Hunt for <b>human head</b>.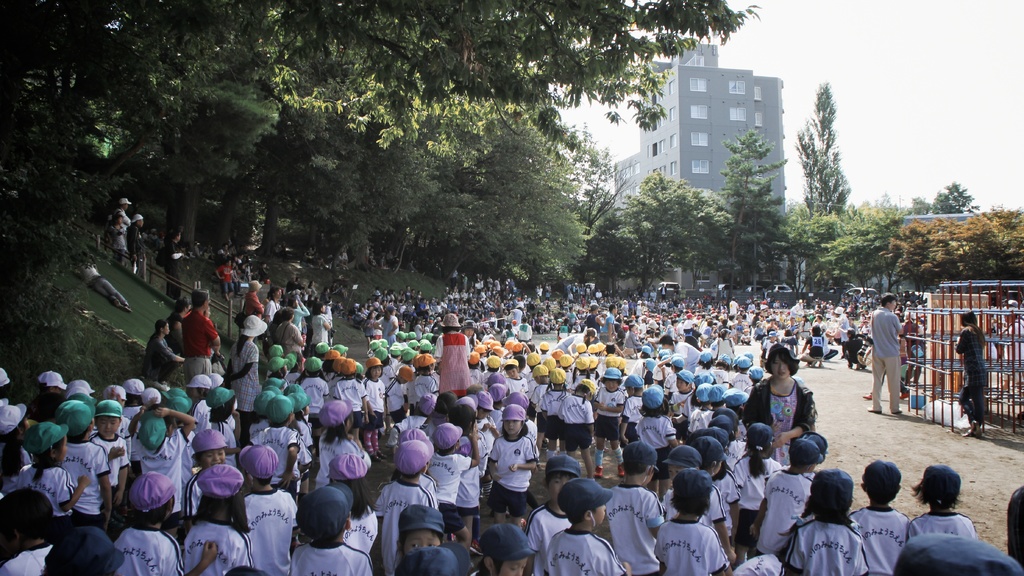
Hunted down at 253 391 273 417.
